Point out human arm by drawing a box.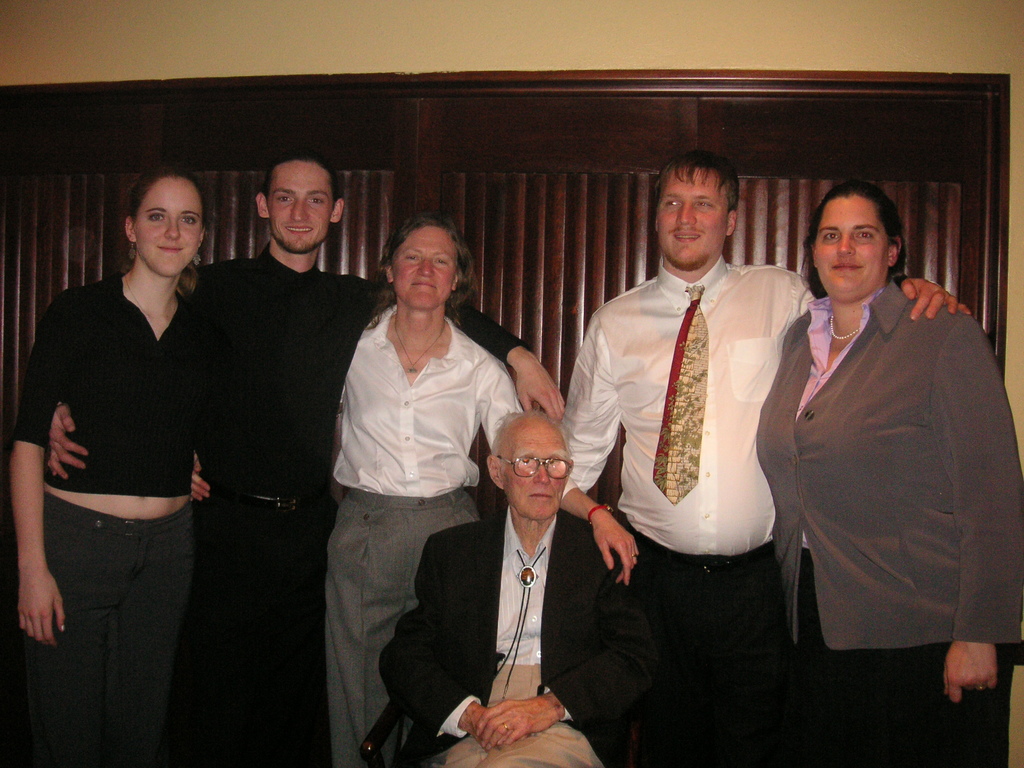
382, 532, 525, 751.
